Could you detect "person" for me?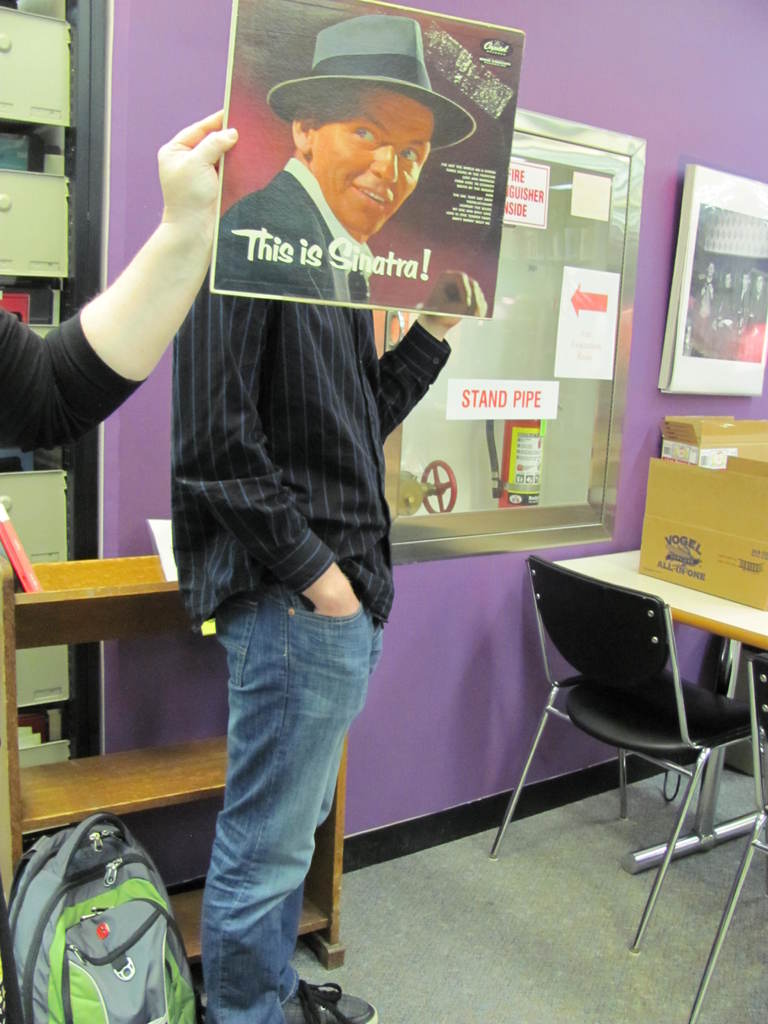
Detection result: Rect(0, 106, 258, 461).
